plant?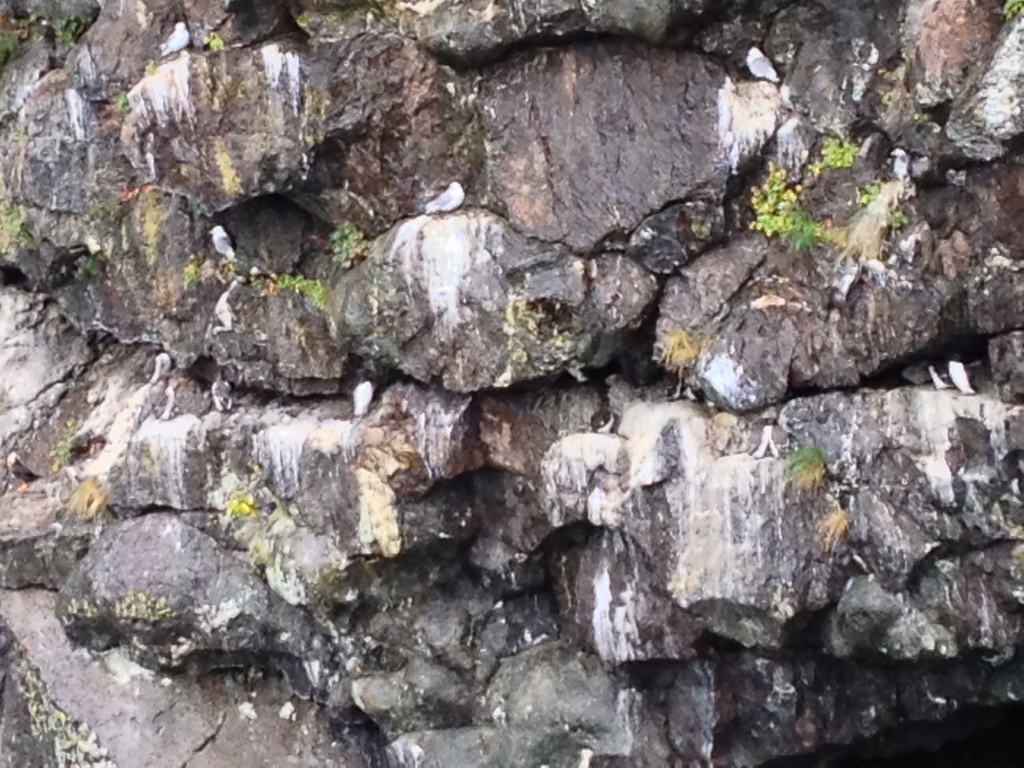
Rect(740, 159, 837, 248)
